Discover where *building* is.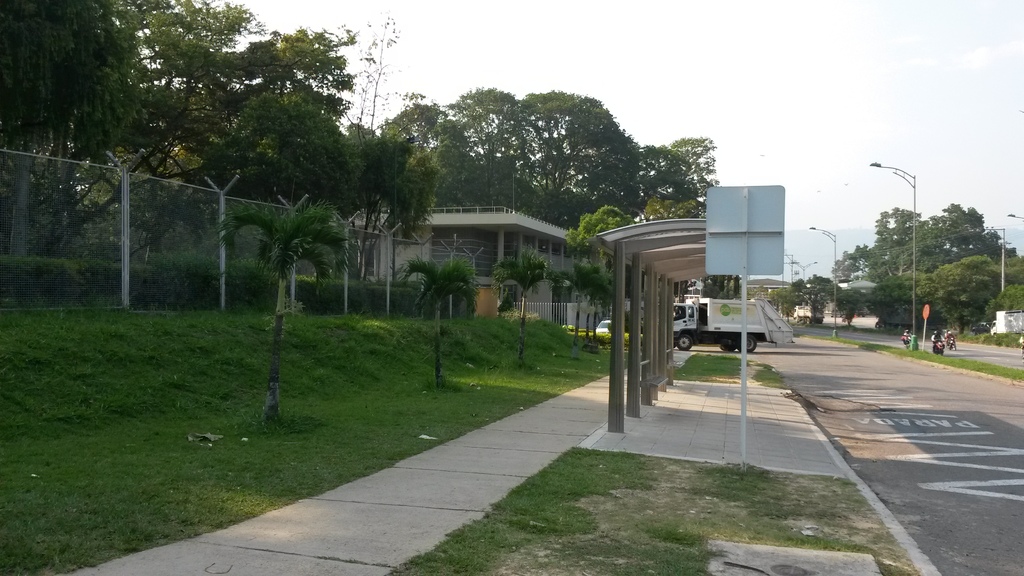
Discovered at Rect(351, 207, 579, 322).
